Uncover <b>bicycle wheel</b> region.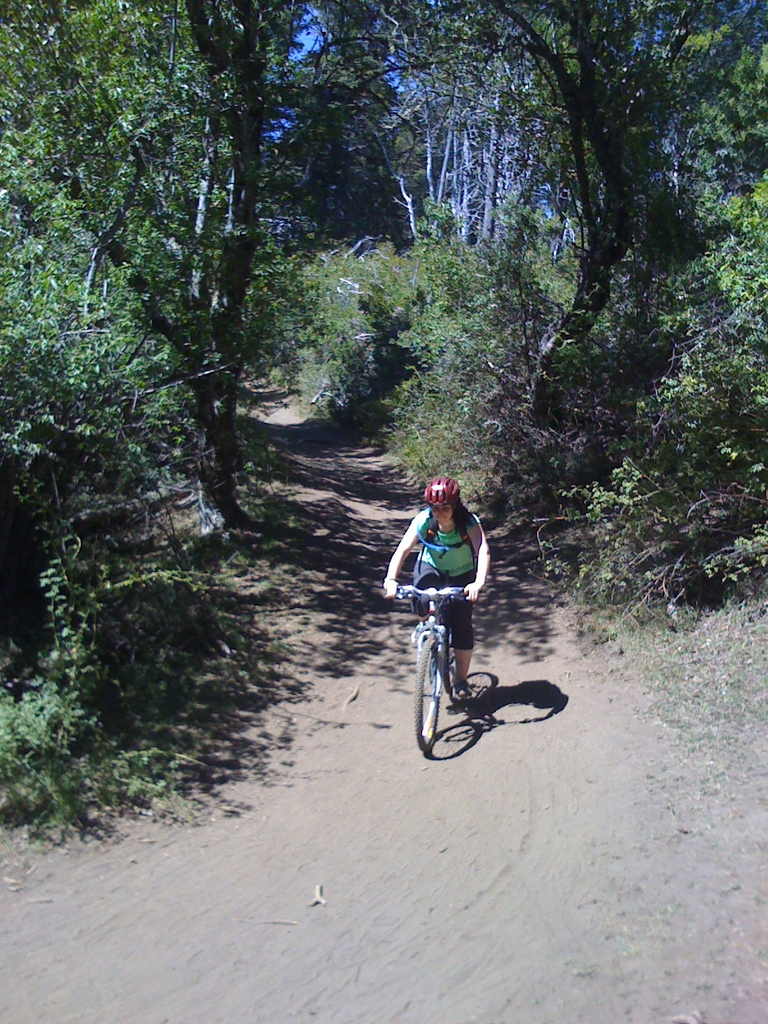
Uncovered: pyautogui.locateOnScreen(410, 631, 448, 750).
